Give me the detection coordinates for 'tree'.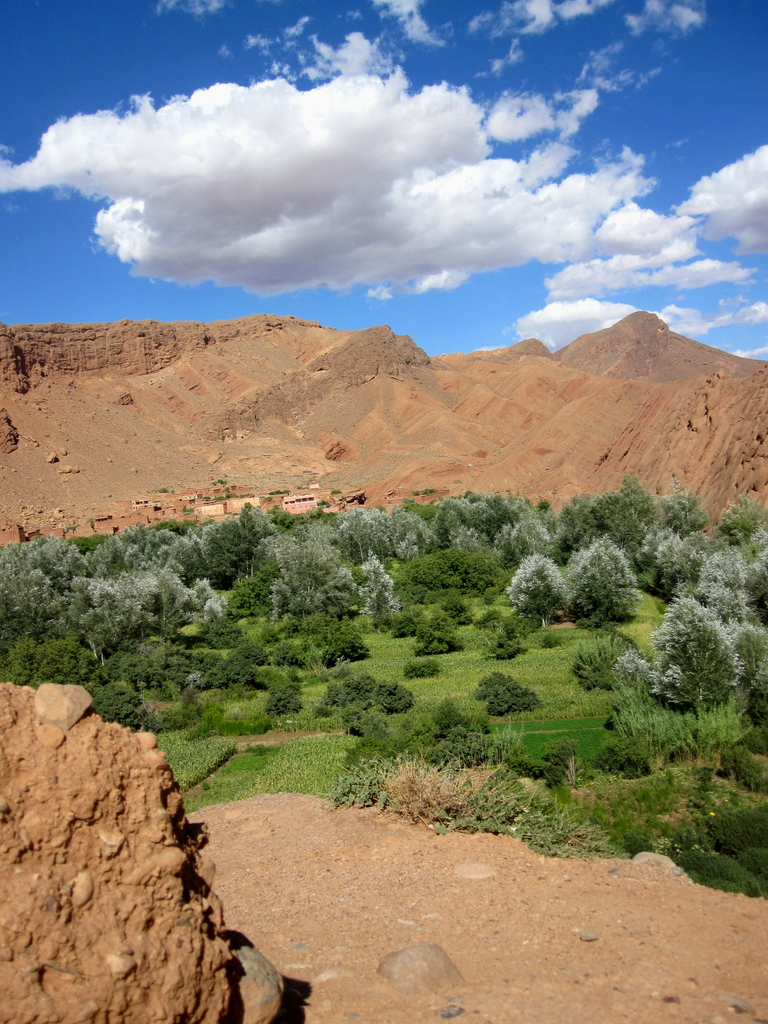
0/538/94/592.
